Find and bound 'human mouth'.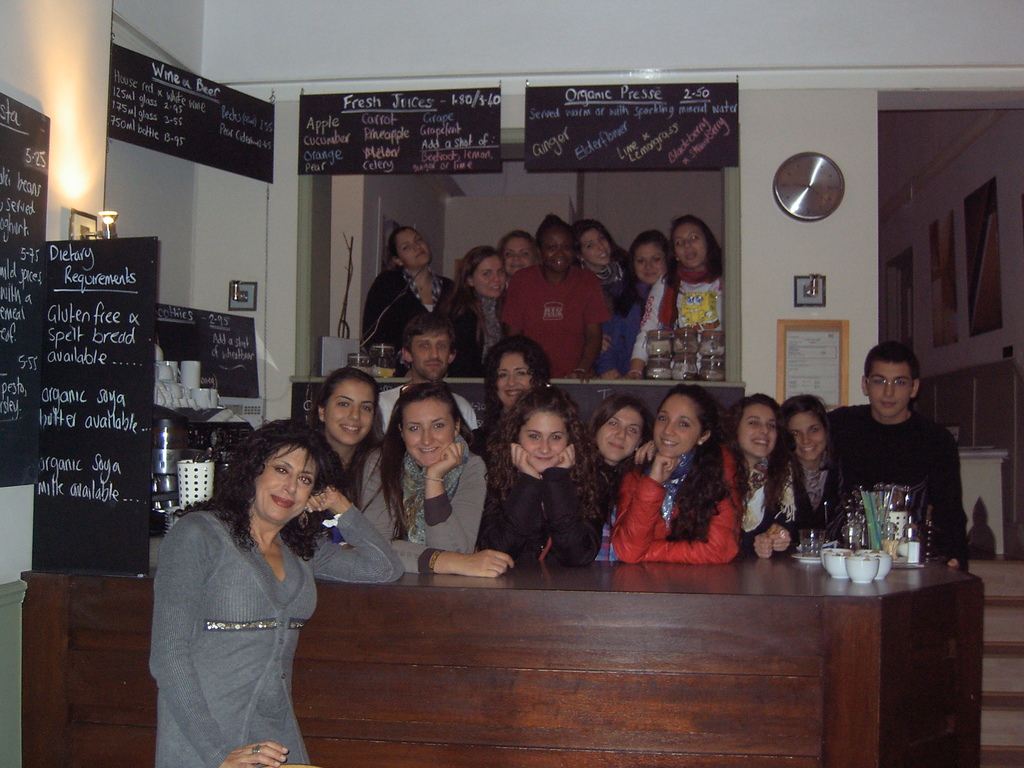
Bound: 684/249/698/262.
